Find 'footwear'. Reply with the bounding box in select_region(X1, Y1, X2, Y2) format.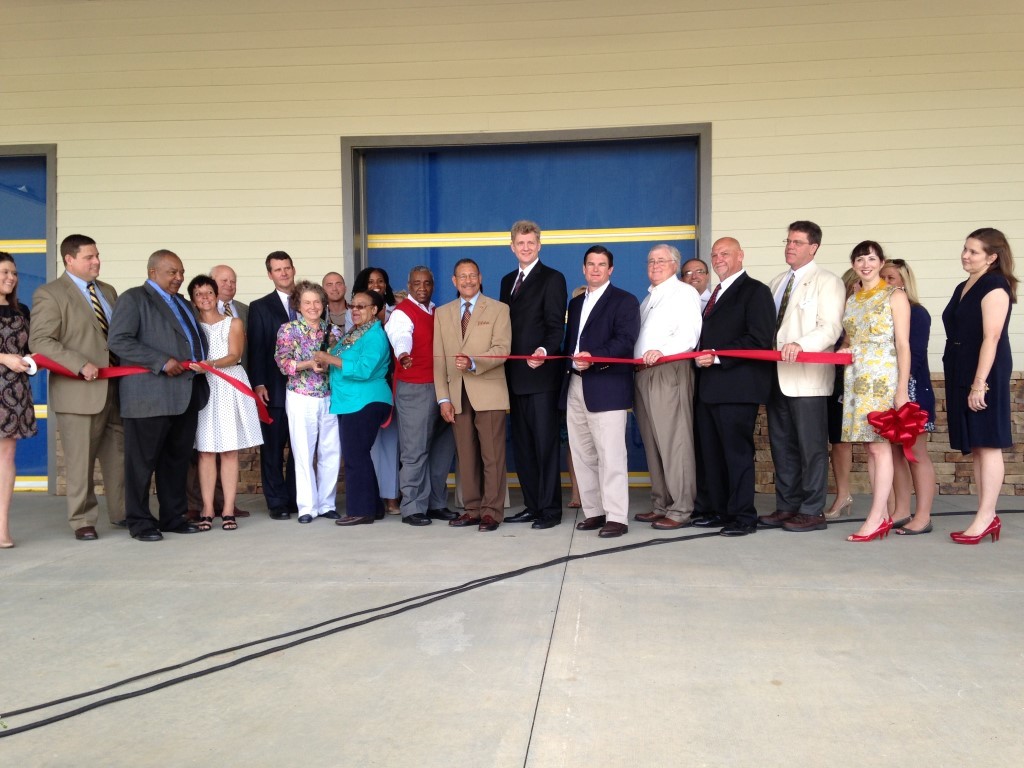
select_region(894, 517, 935, 534).
